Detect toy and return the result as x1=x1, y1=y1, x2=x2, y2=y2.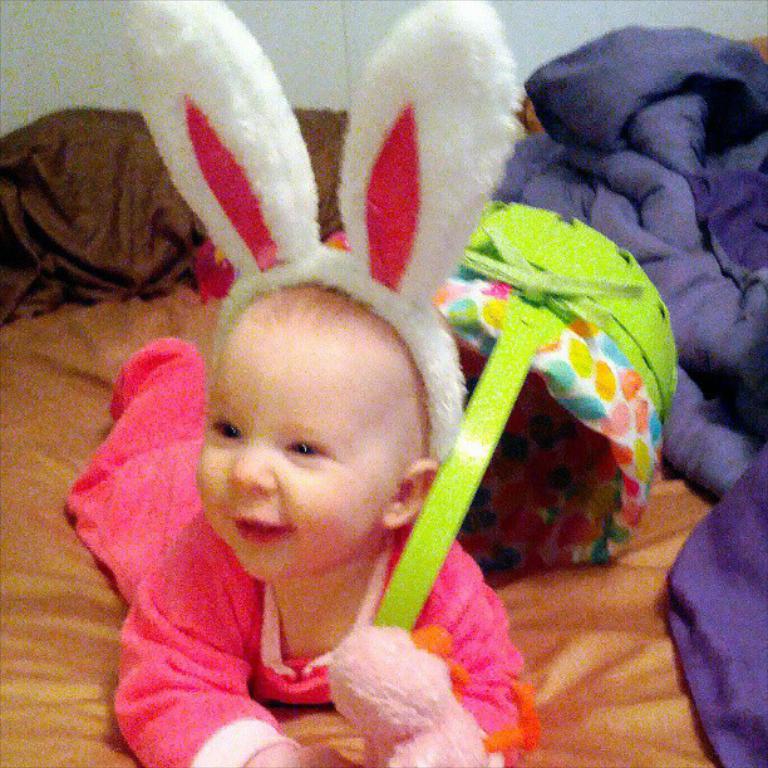
x1=374, y1=201, x2=681, y2=632.
